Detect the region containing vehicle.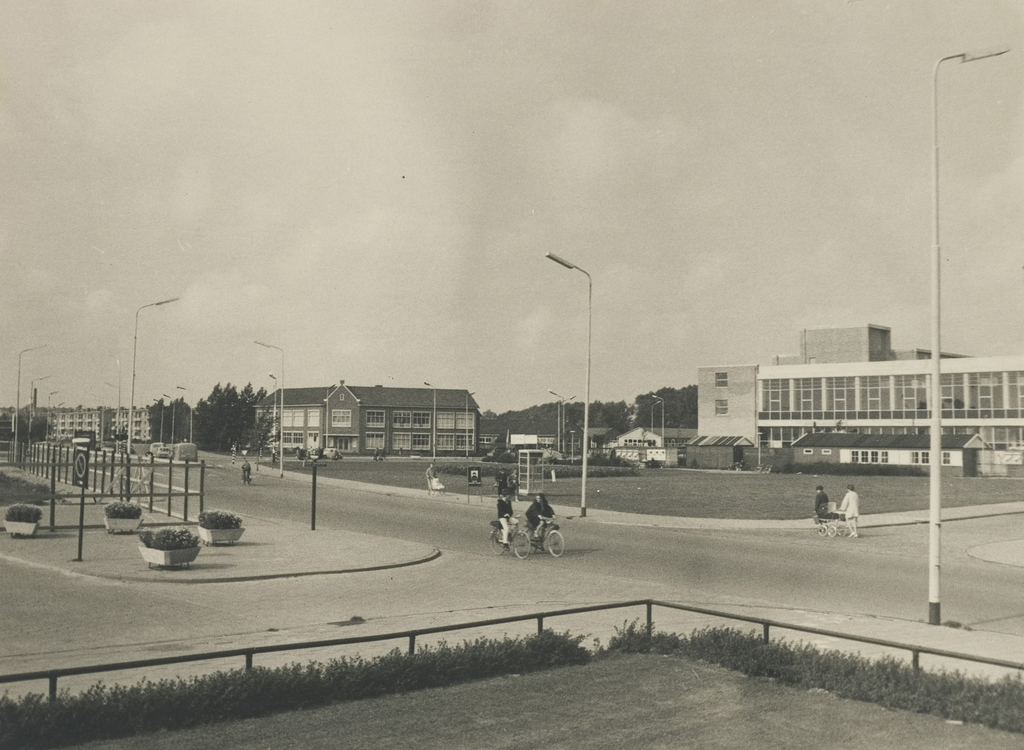
box=[321, 443, 342, 460].
